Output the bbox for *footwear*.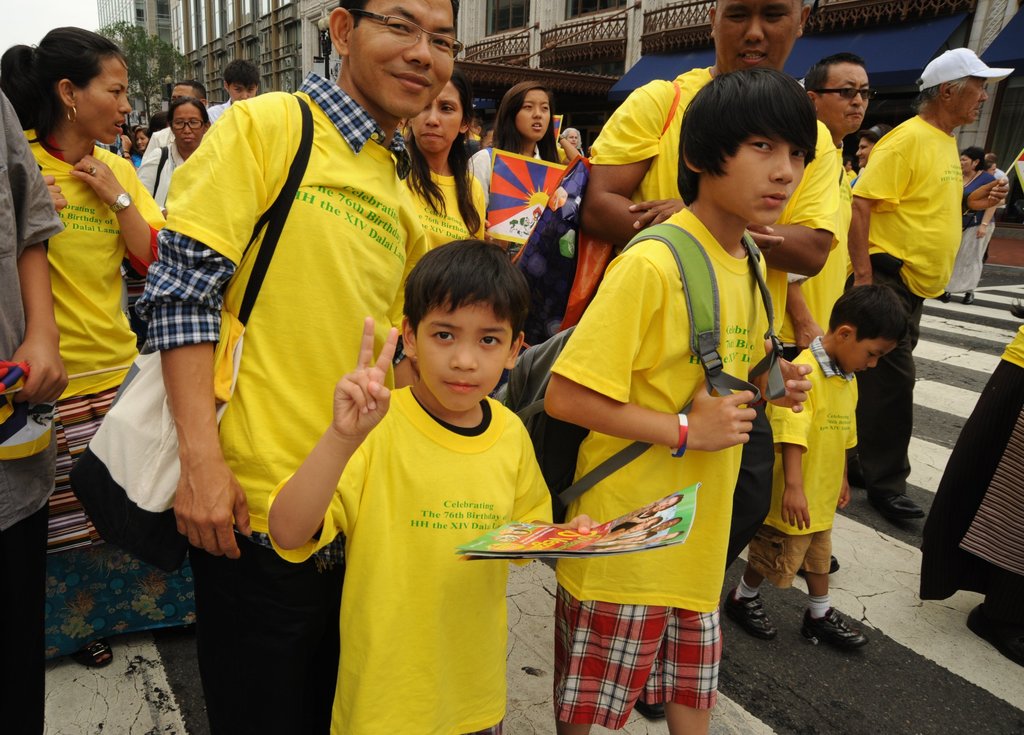
(x1=726, y1=594, x2=773, y2=638).
